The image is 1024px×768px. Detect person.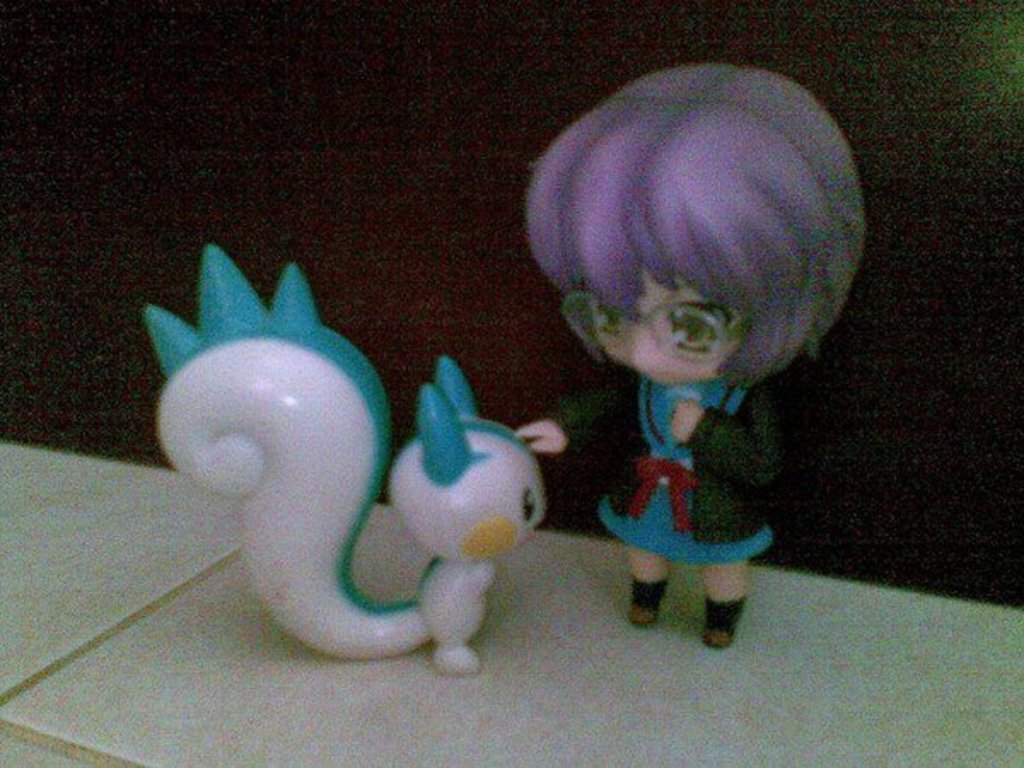
Detection: 515 63 869 643.
